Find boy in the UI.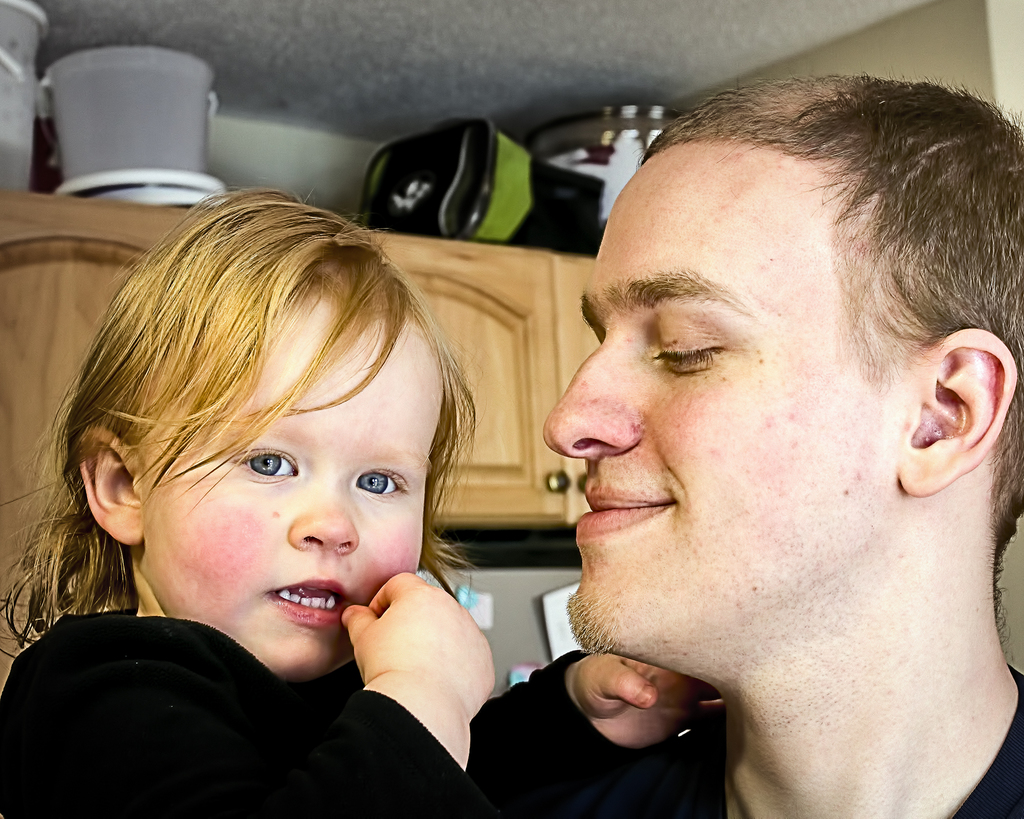
UI element at rect(0, 185, 726, 818).
